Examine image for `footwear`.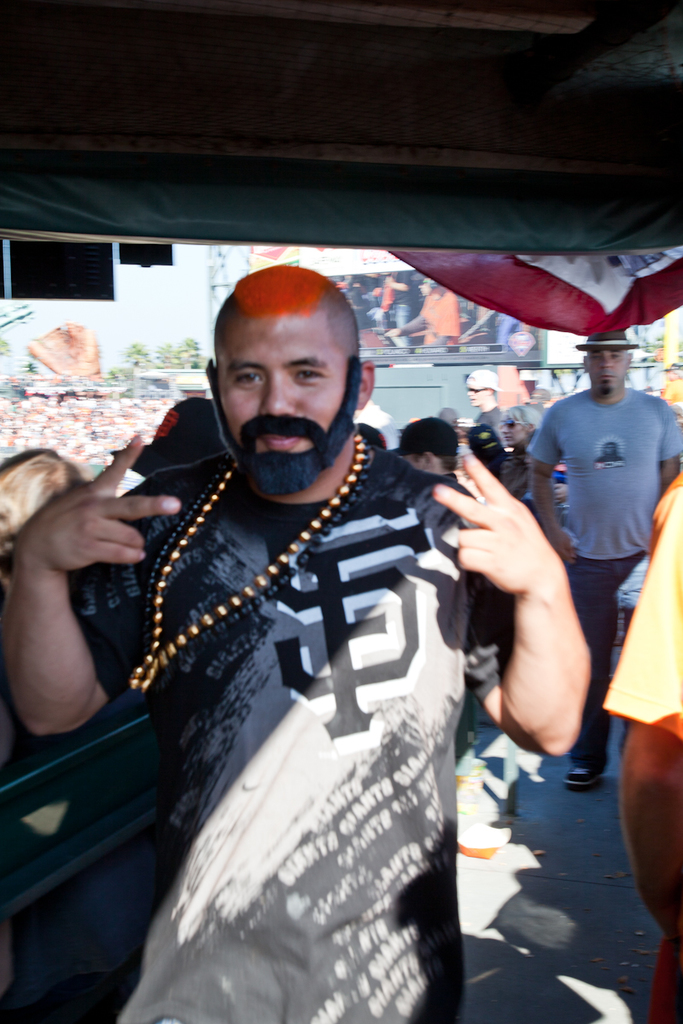
Examination result: (562, 765, 604, 790).
